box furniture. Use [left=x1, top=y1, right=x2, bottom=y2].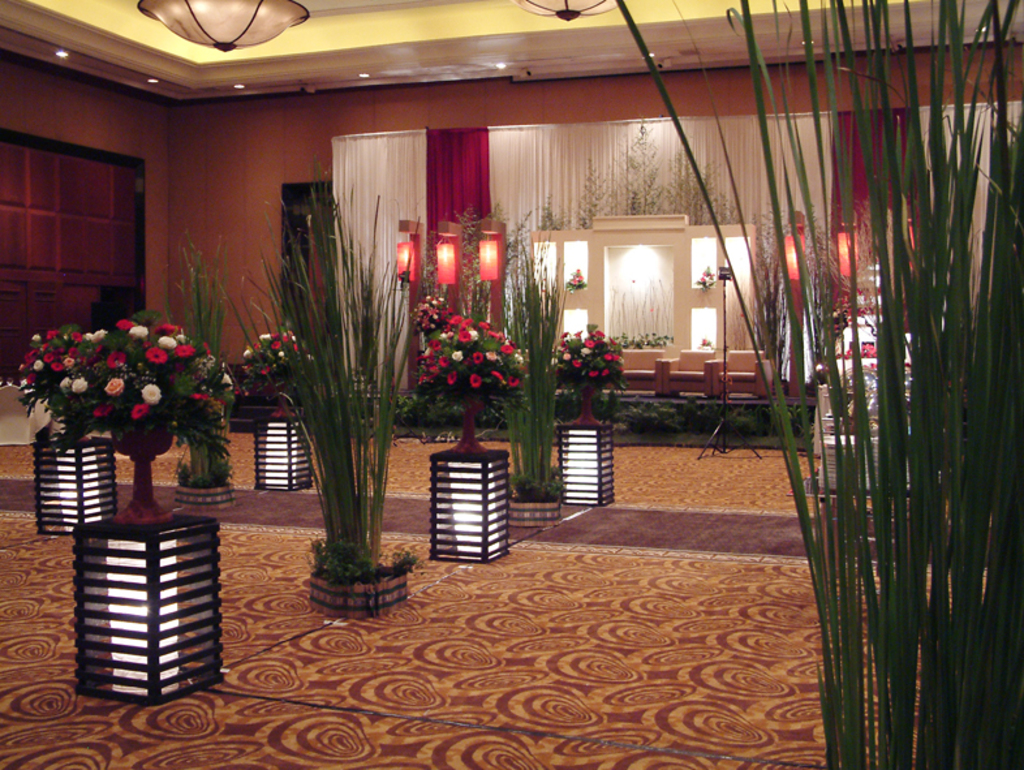
[left=528, top=212, right=756, bottom=362].
